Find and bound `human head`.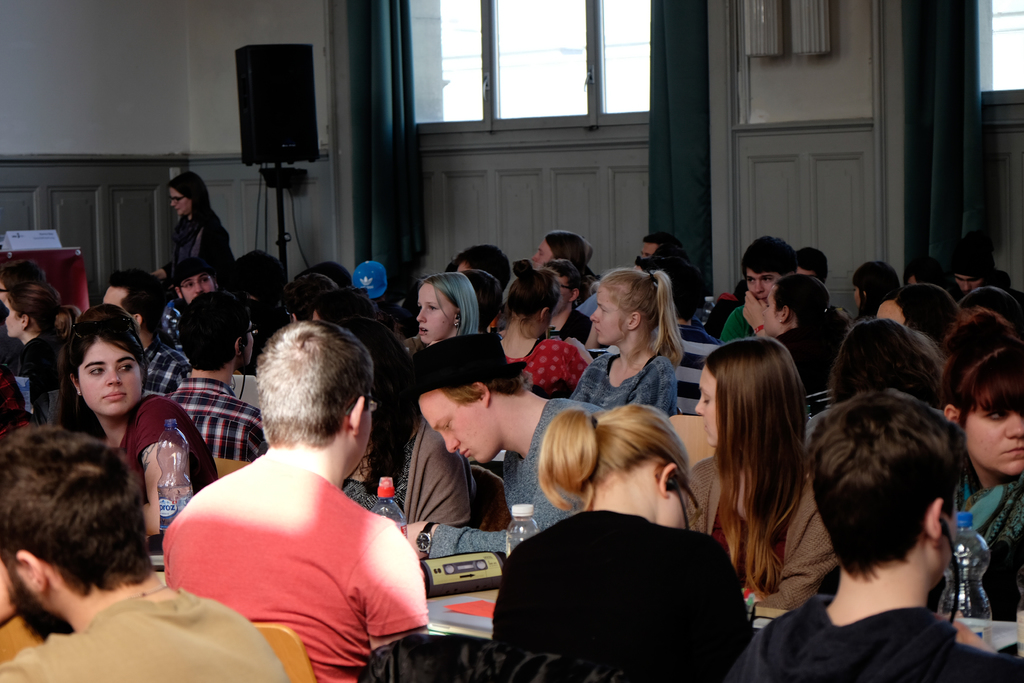
Bound: pyautogui.locateOnScreen(309, 286, 374, 319).
